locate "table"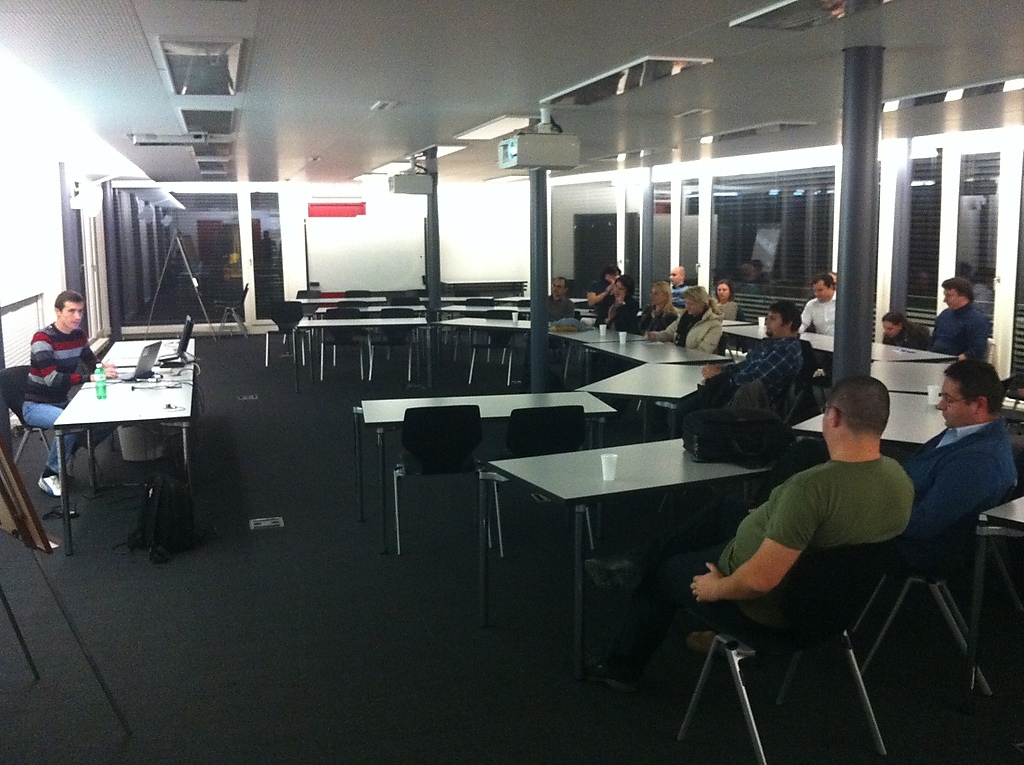
315, 301, 423, 311
